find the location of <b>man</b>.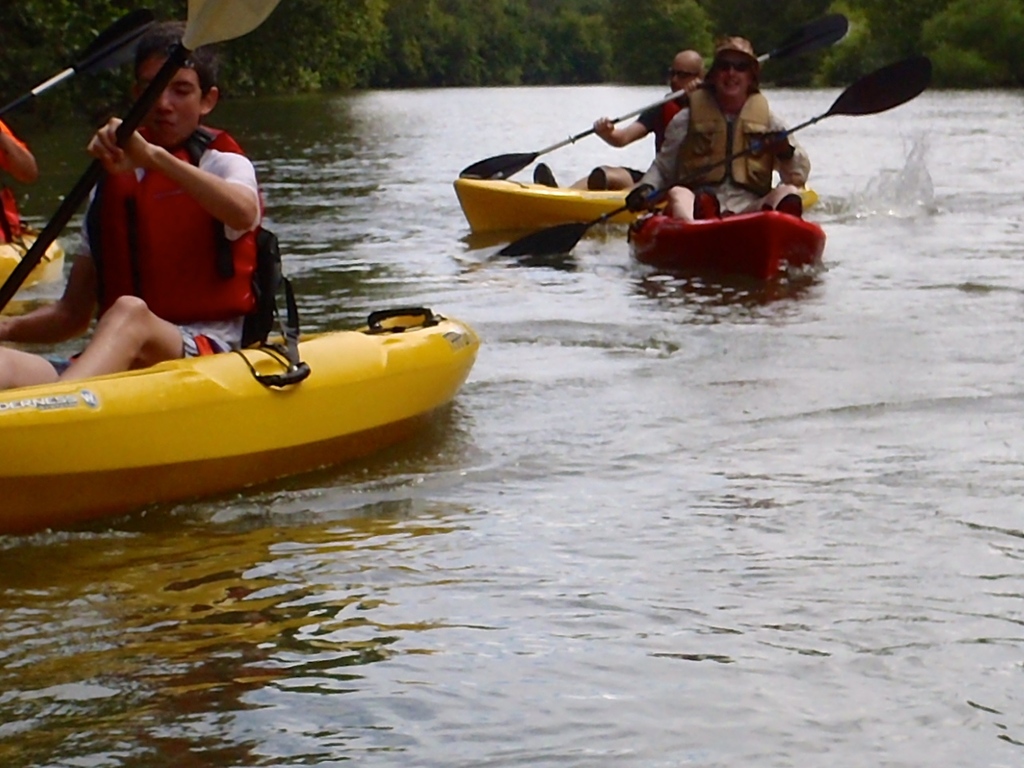
Location: box(532, 48, 705, 190).
